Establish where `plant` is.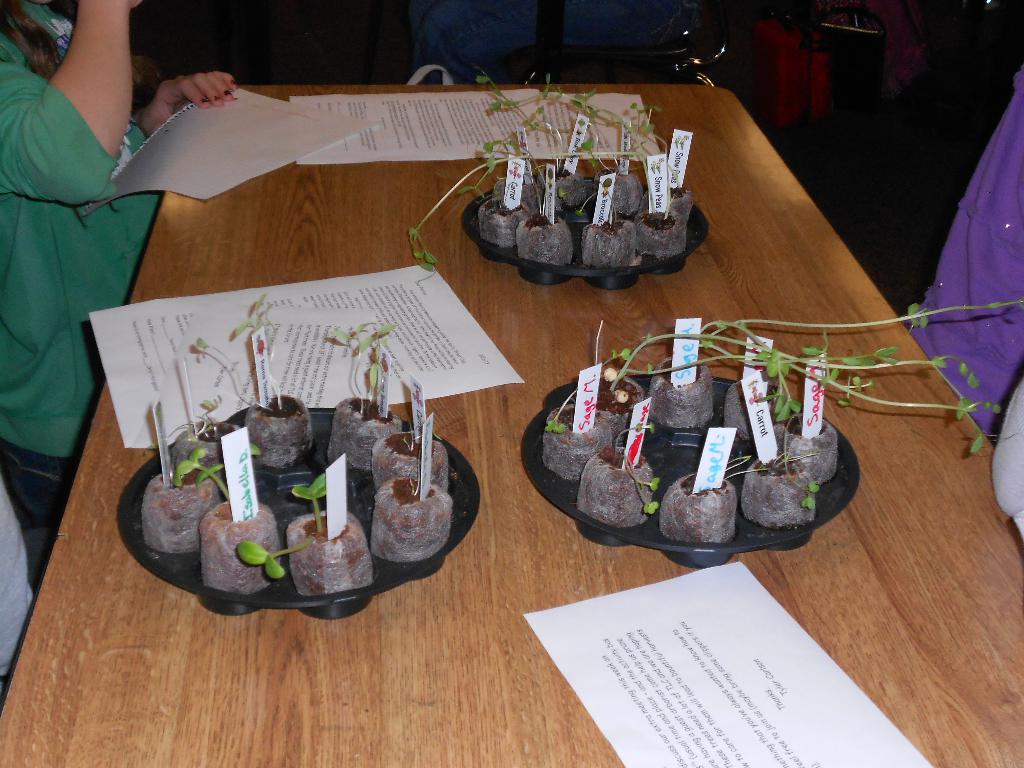
Established at {"left": 545, "top": 383, "right": 580, "bottom": 433}.
